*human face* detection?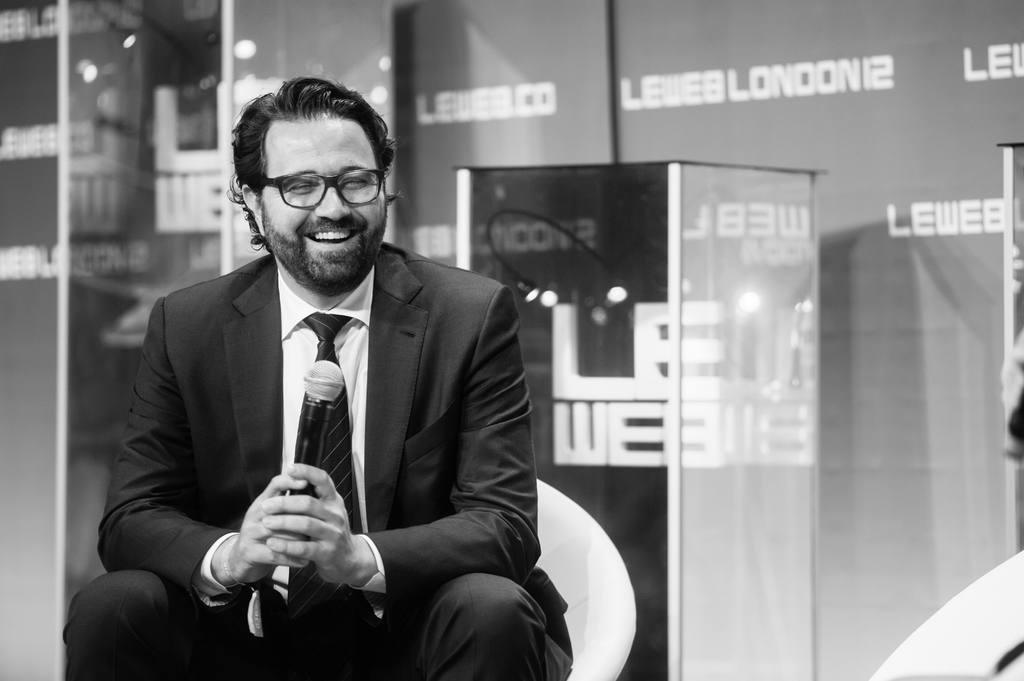
locate(261, 108, 388, 283)
